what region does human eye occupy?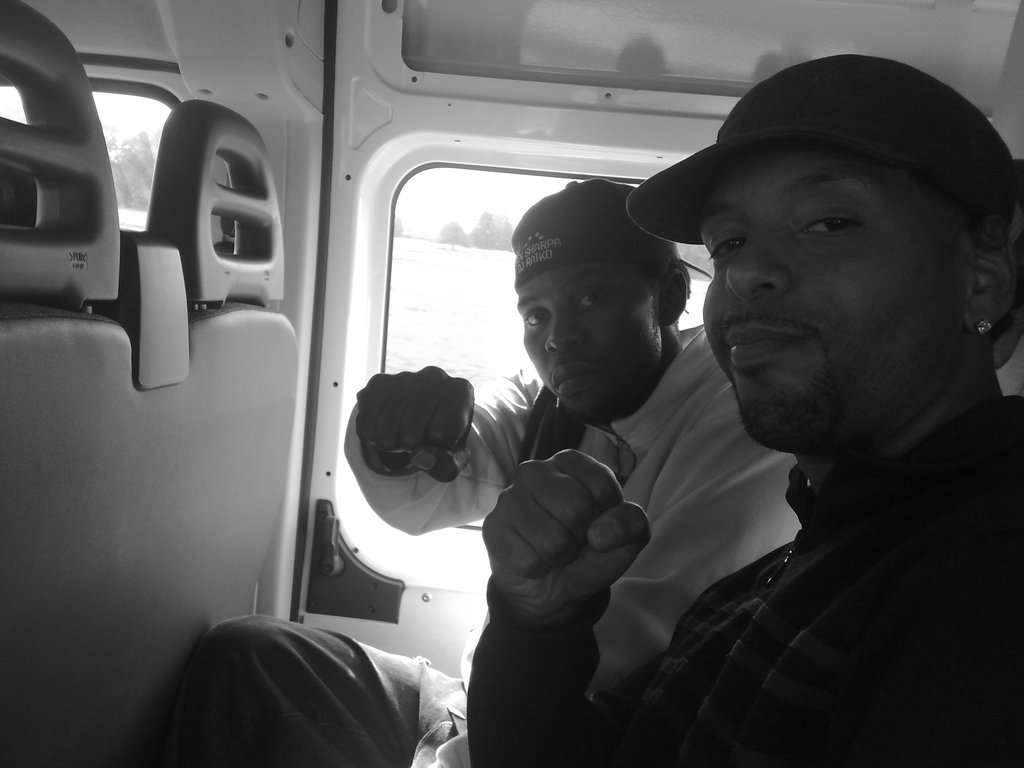
Rect(702, 234, 743, 264).
